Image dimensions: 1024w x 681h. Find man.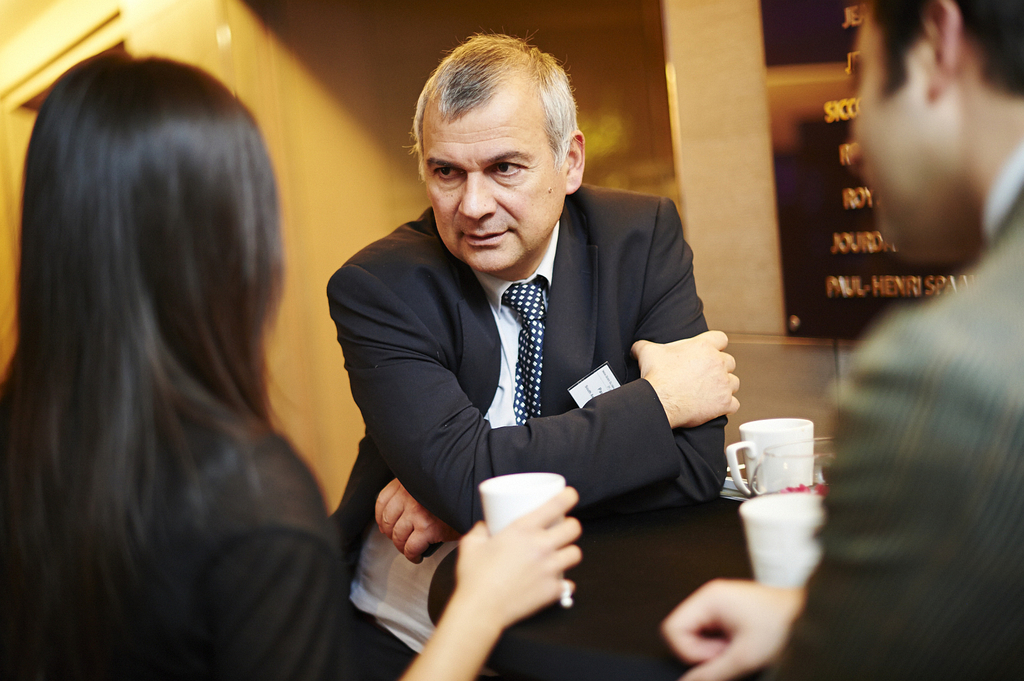
box=[323, 34, 745, 541].
